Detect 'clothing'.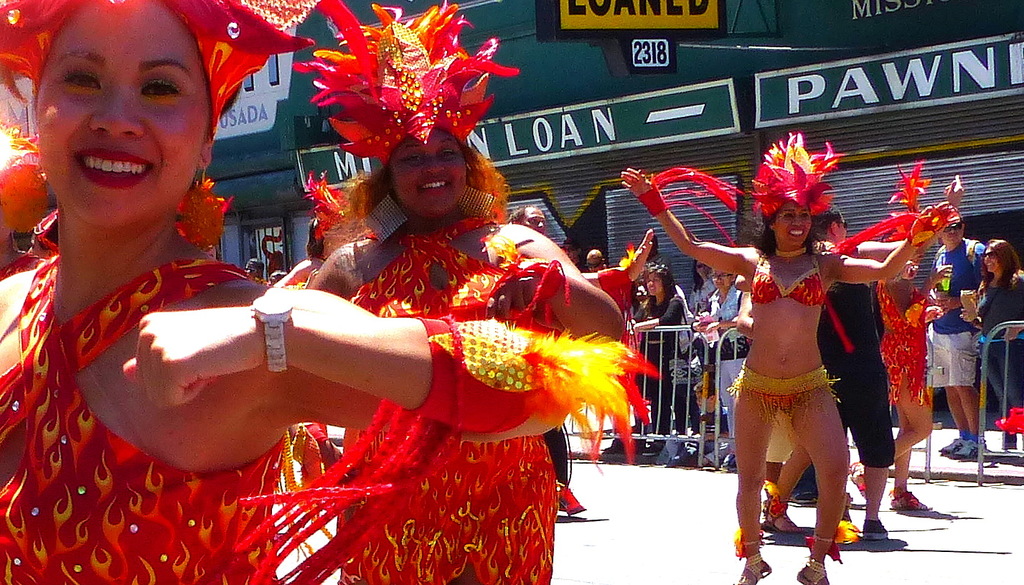
Detected at (977, 278, 1019, 403).
